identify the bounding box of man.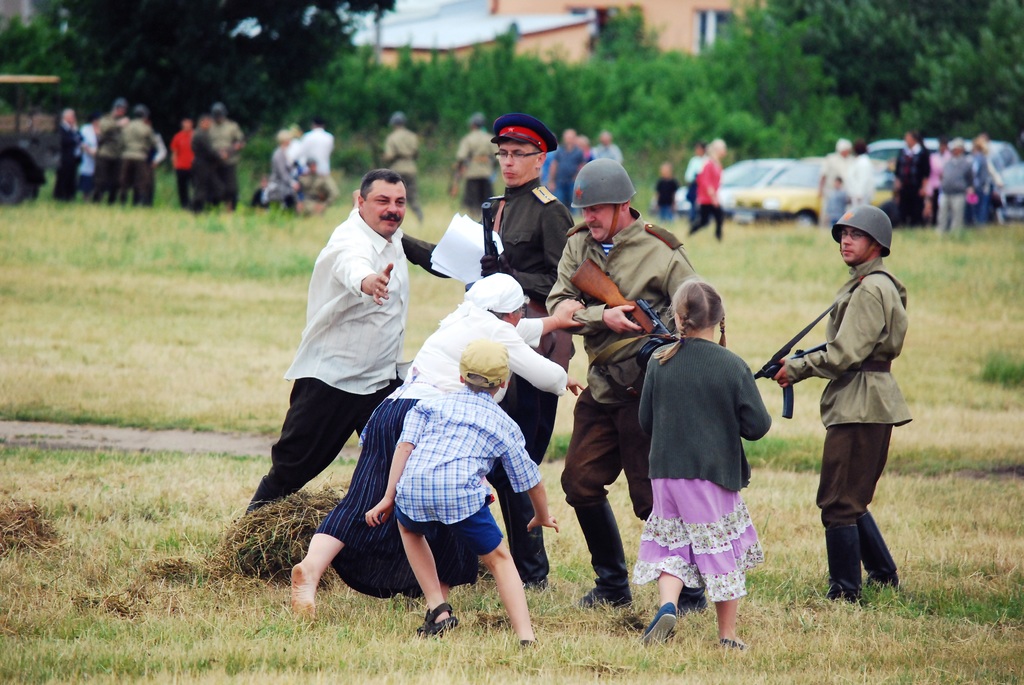
[393, 109, 577, 476].
